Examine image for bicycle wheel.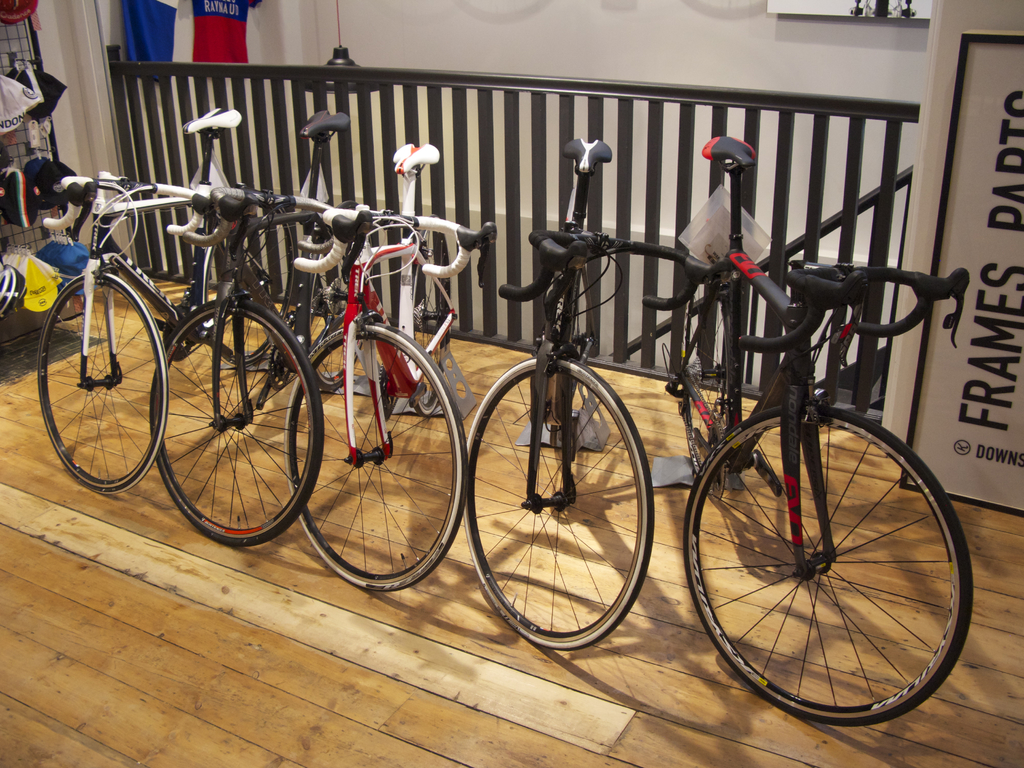
Examination result: bbox=[296, 248, 397, 400].
